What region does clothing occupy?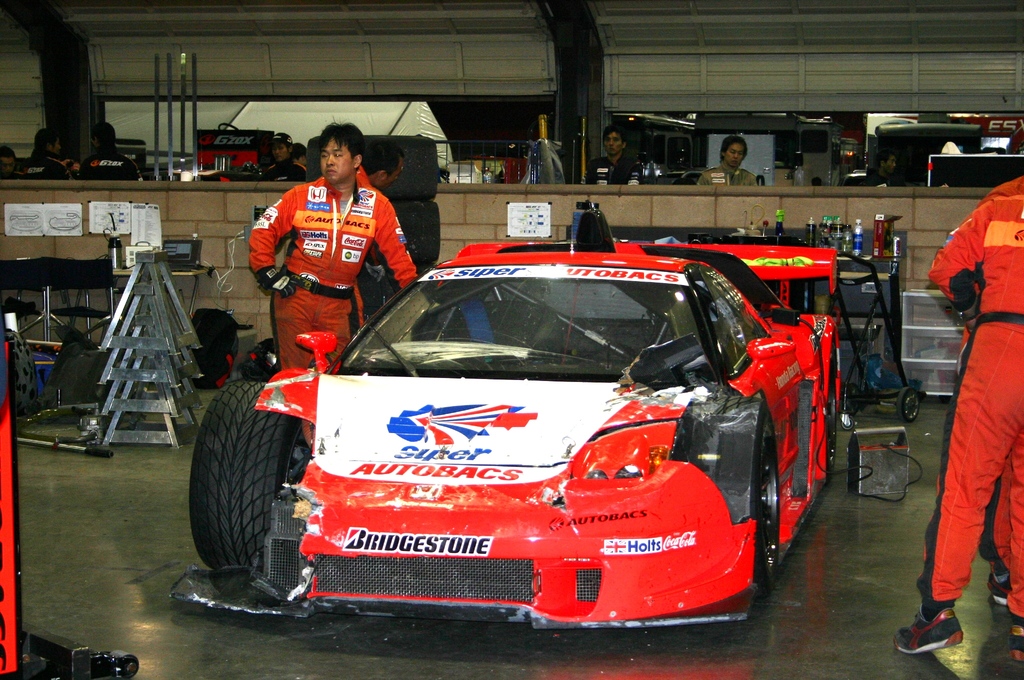
587/156/641/185.
